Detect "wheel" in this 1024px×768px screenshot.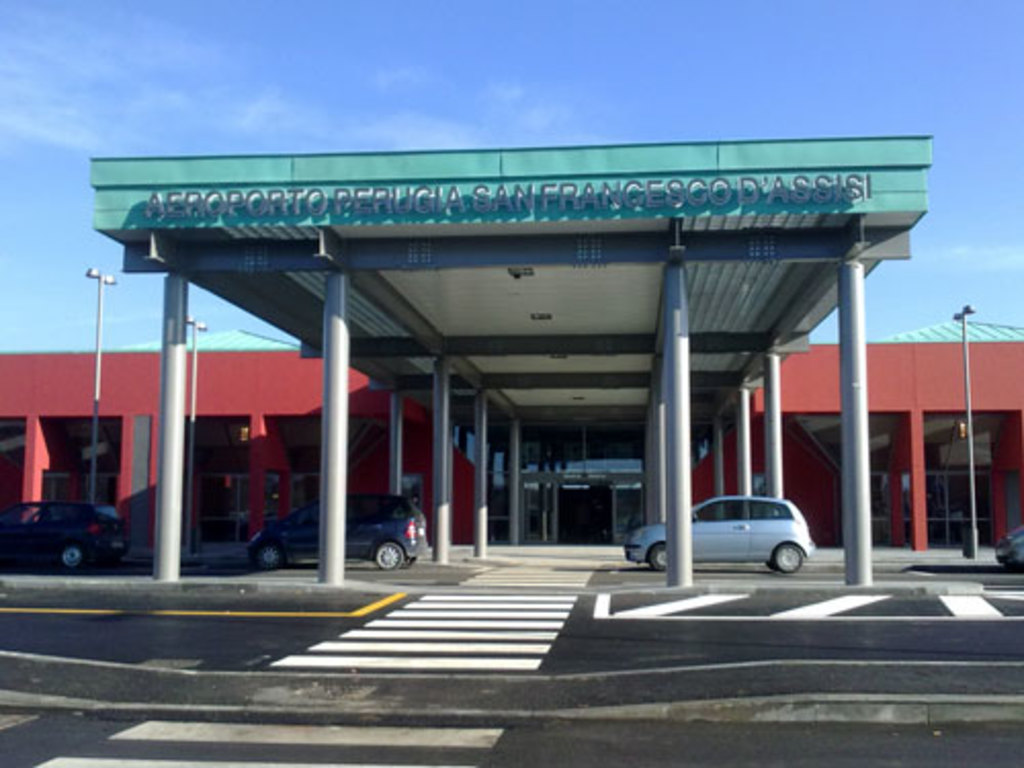
Detection: left=371, top=543, right=408, bottom=565.
